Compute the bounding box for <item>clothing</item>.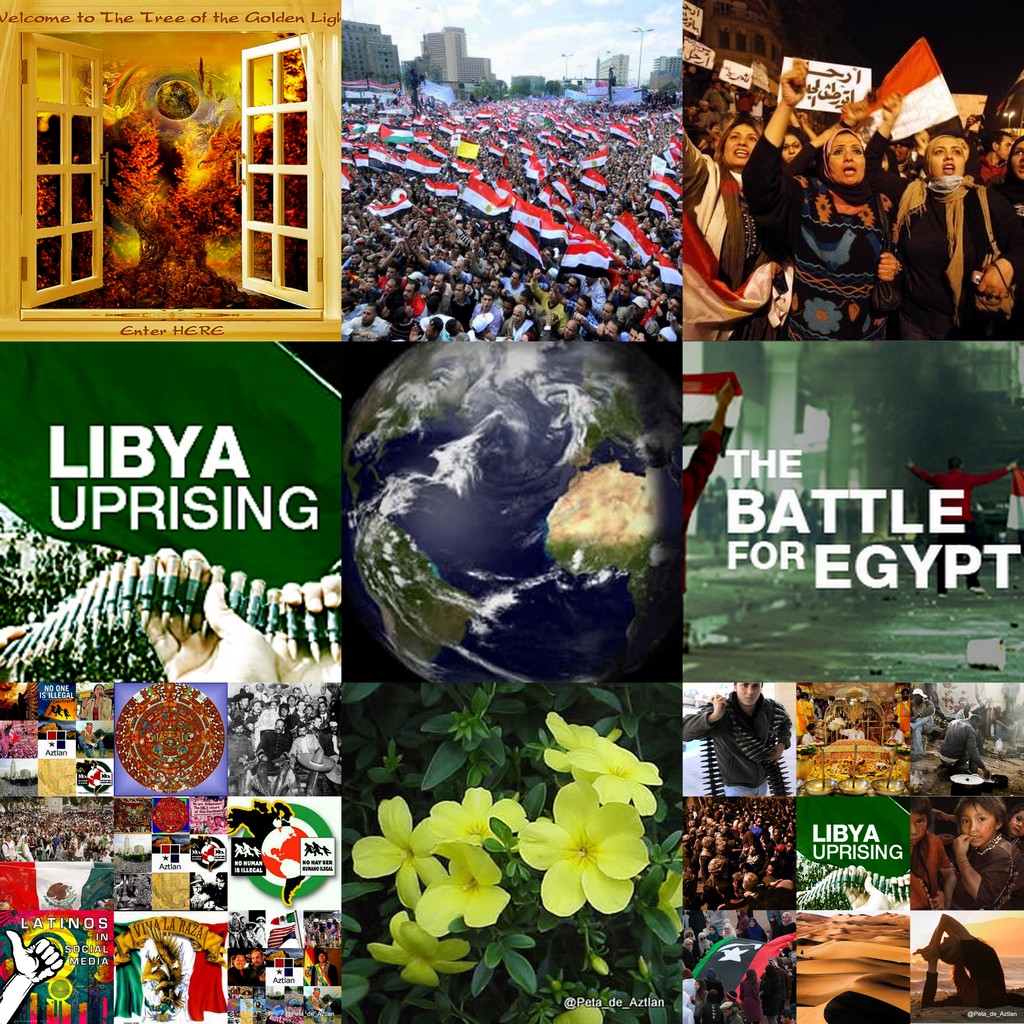
75/736/101/758.
